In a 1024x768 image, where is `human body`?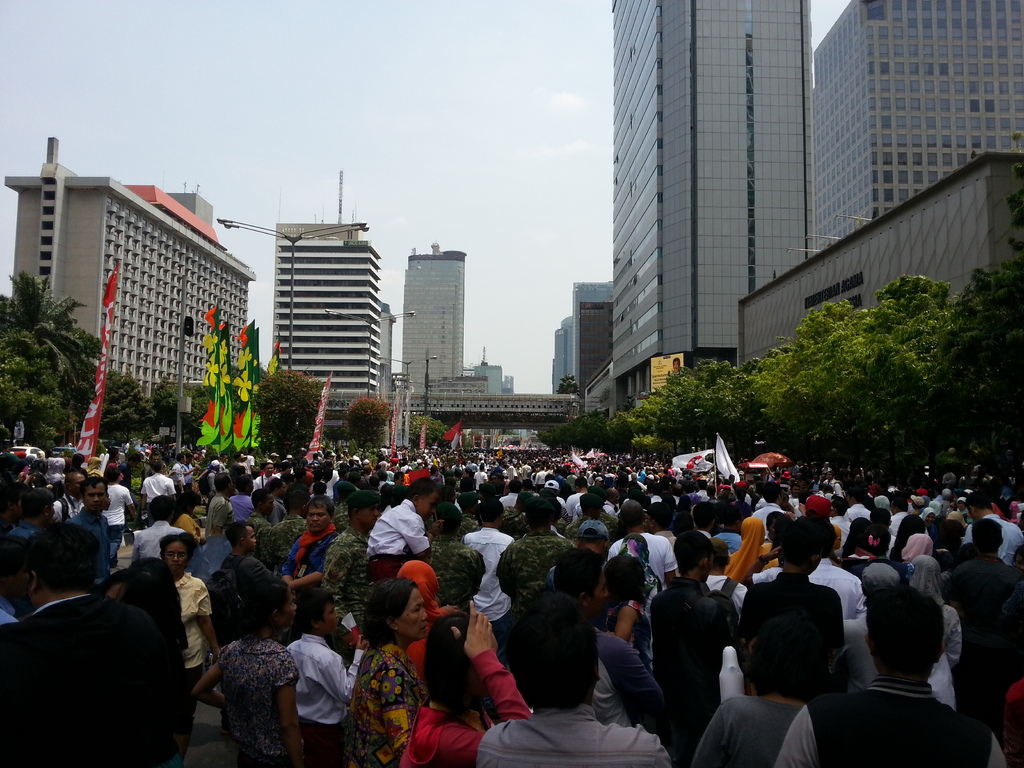
[left=565, top=472, right=586, bottom=514].
